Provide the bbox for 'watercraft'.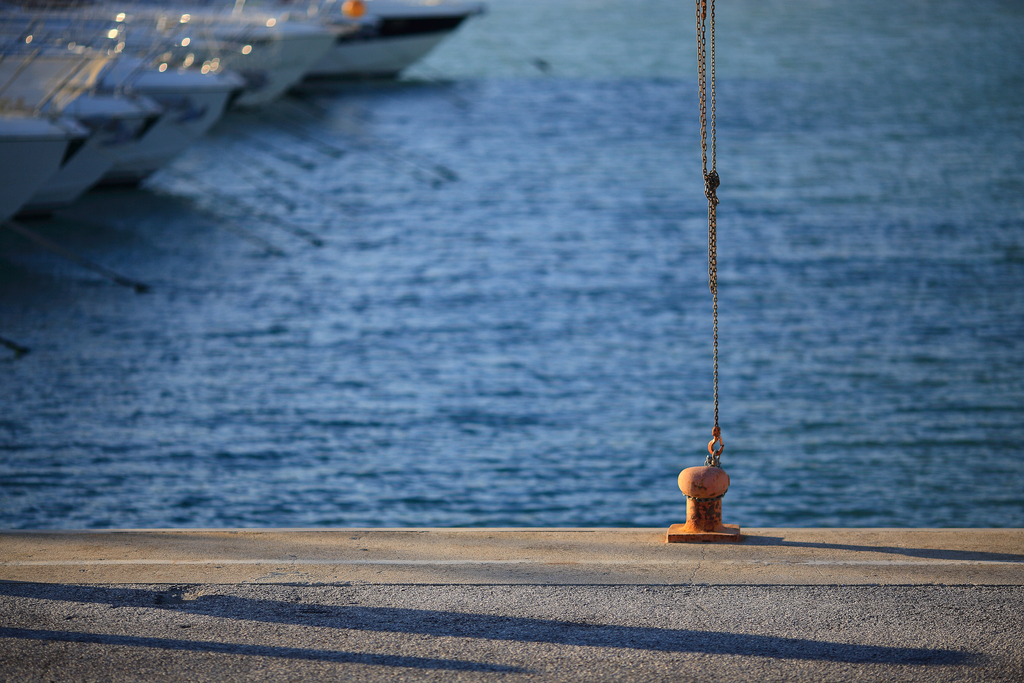
(left=143, top=0, right=347, bottom=105).
